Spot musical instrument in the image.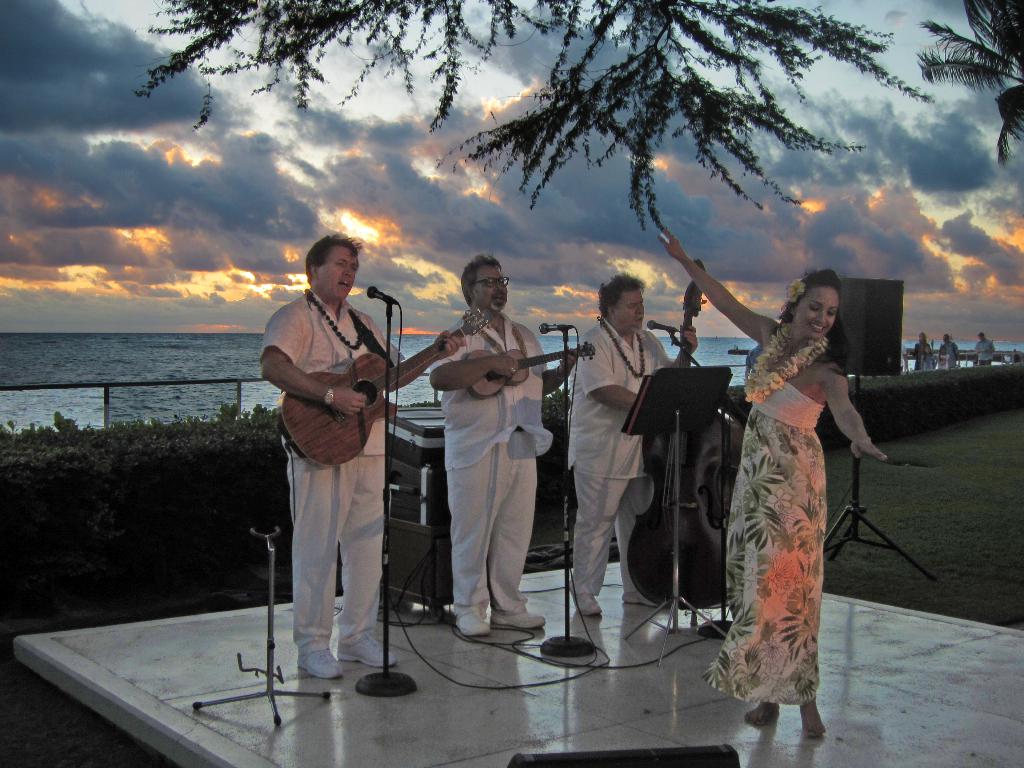
musical instrument found at (left=624, top=252, right=761, bottom=611).
